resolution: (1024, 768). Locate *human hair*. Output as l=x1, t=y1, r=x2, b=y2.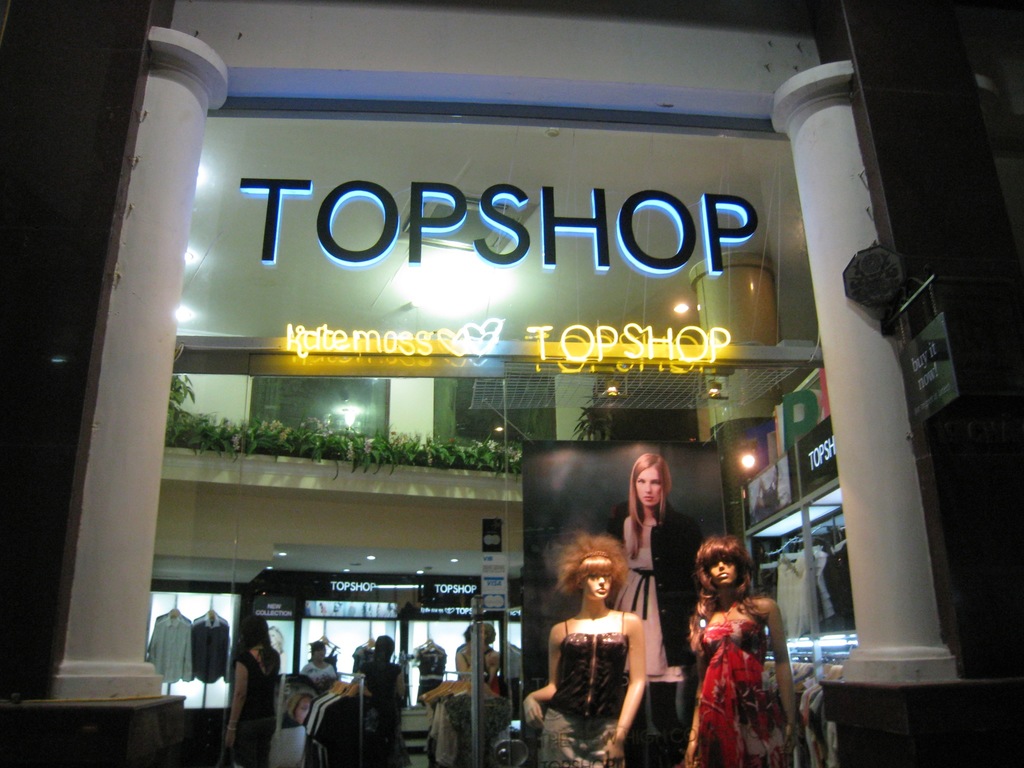
l=314, t=638, r=326, b=655.
